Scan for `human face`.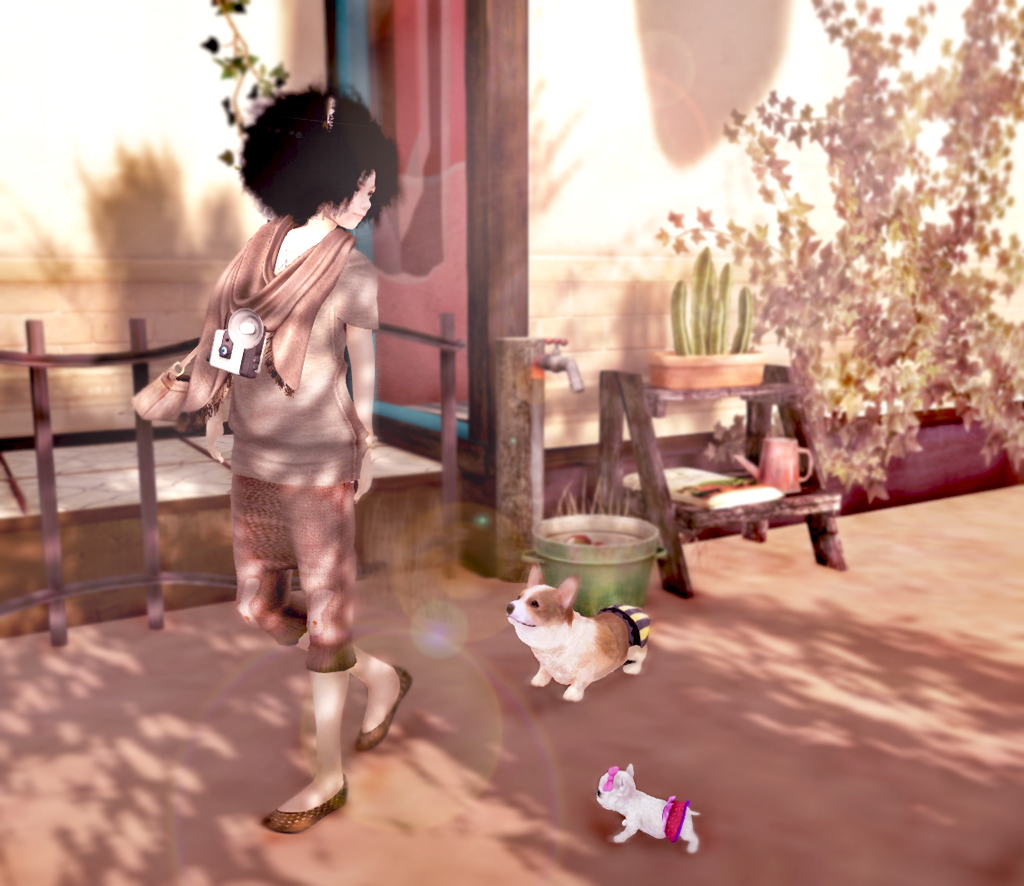
Scan result: [324,170,375,230].
